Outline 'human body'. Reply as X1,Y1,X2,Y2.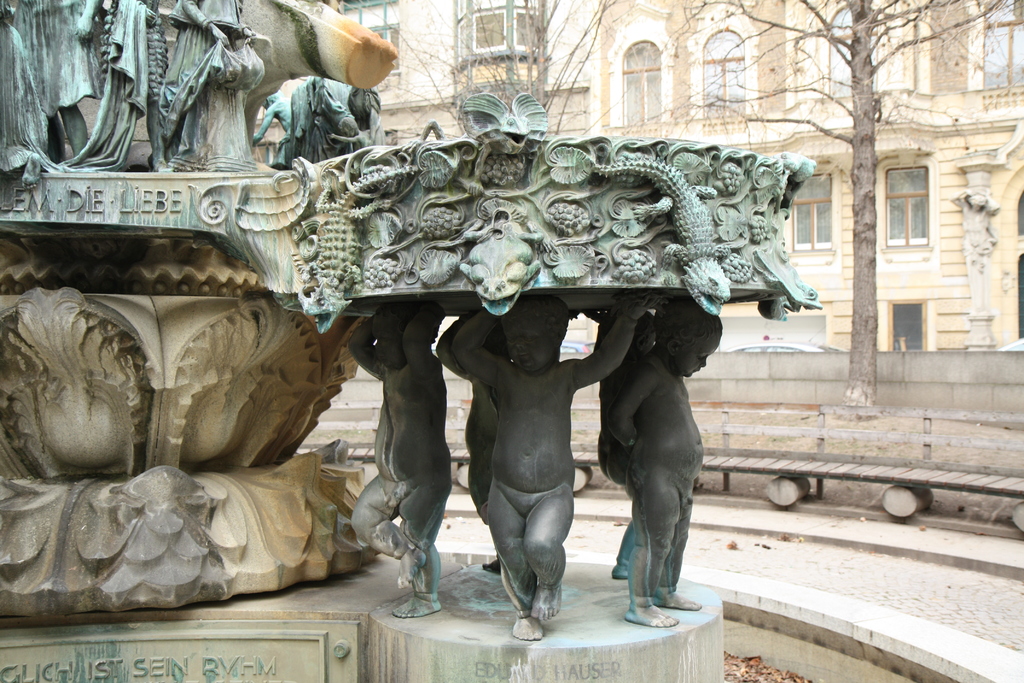
356,303,440,620.
